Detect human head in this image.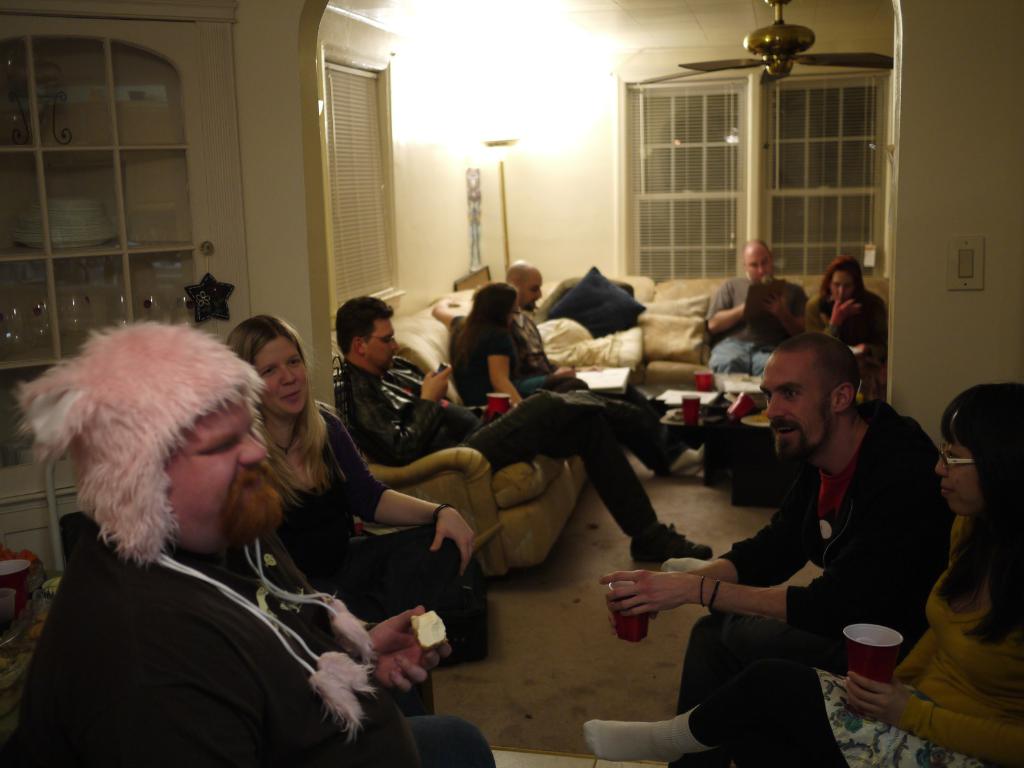
Detection: (746,246,770,281).
